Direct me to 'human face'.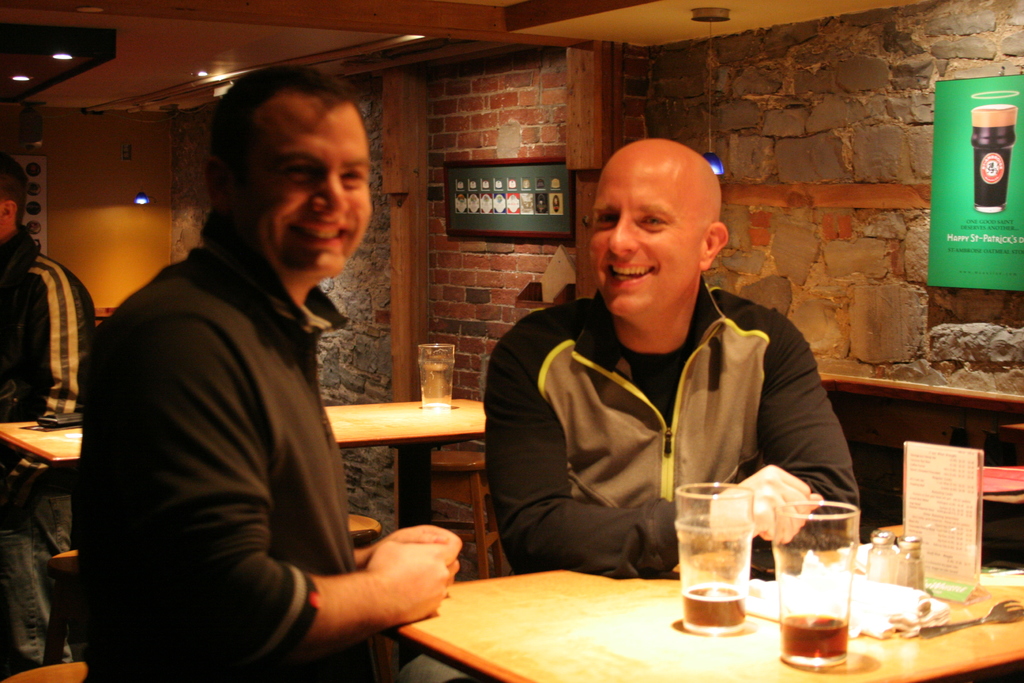
Direction: bbox=[586, 149, 695, 320].
